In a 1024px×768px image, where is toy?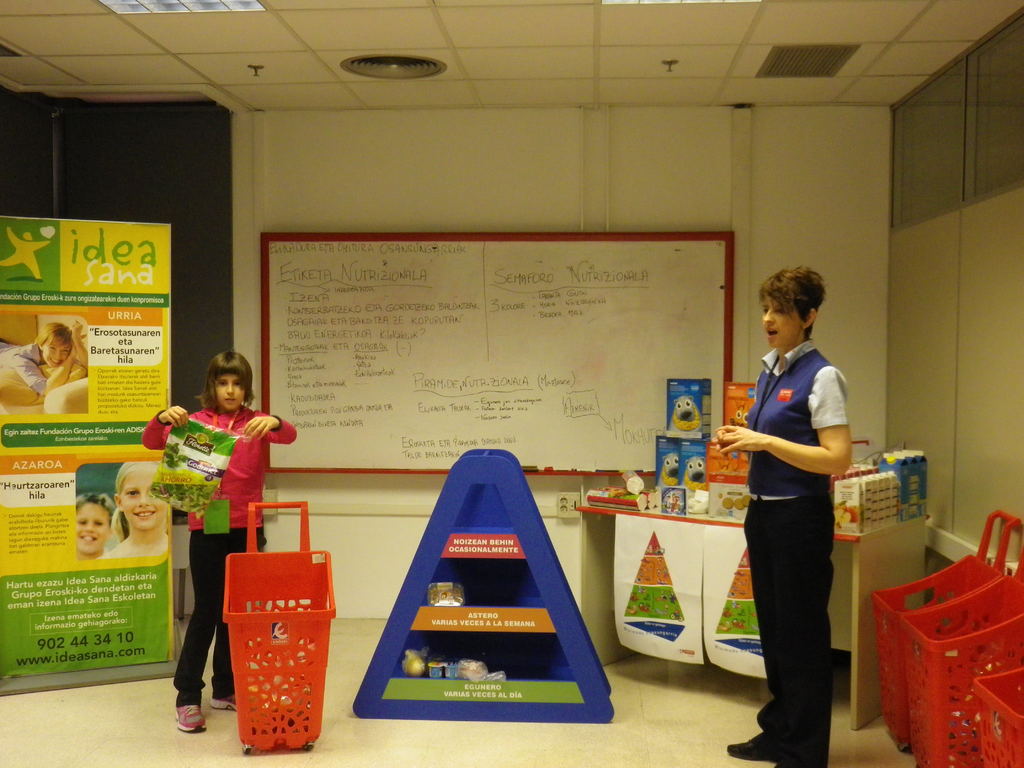
select_region(661, 456, 673, 491).
